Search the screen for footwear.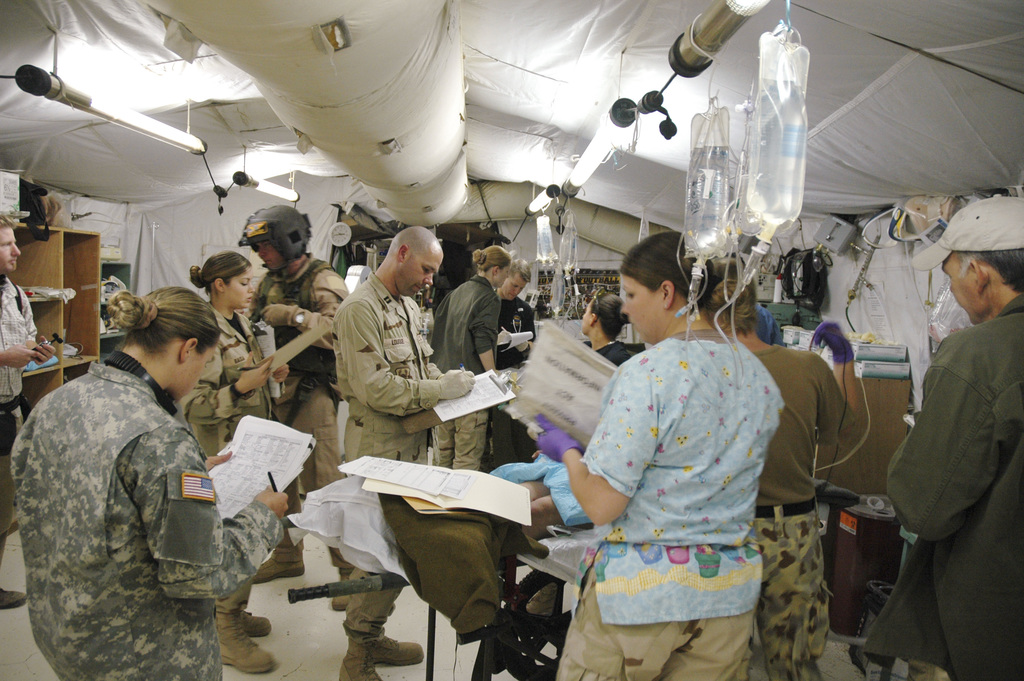
Found at <bbox>255, 559, 303, 580</bbox>.
